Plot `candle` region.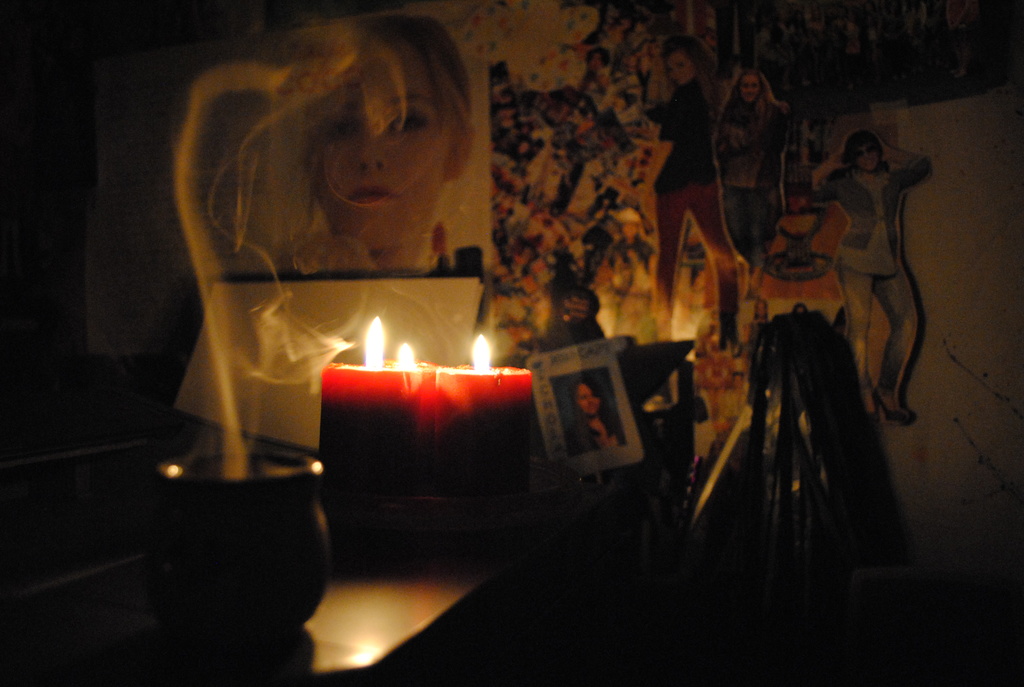
Plotted at crop(381, 342, 430, 492).
